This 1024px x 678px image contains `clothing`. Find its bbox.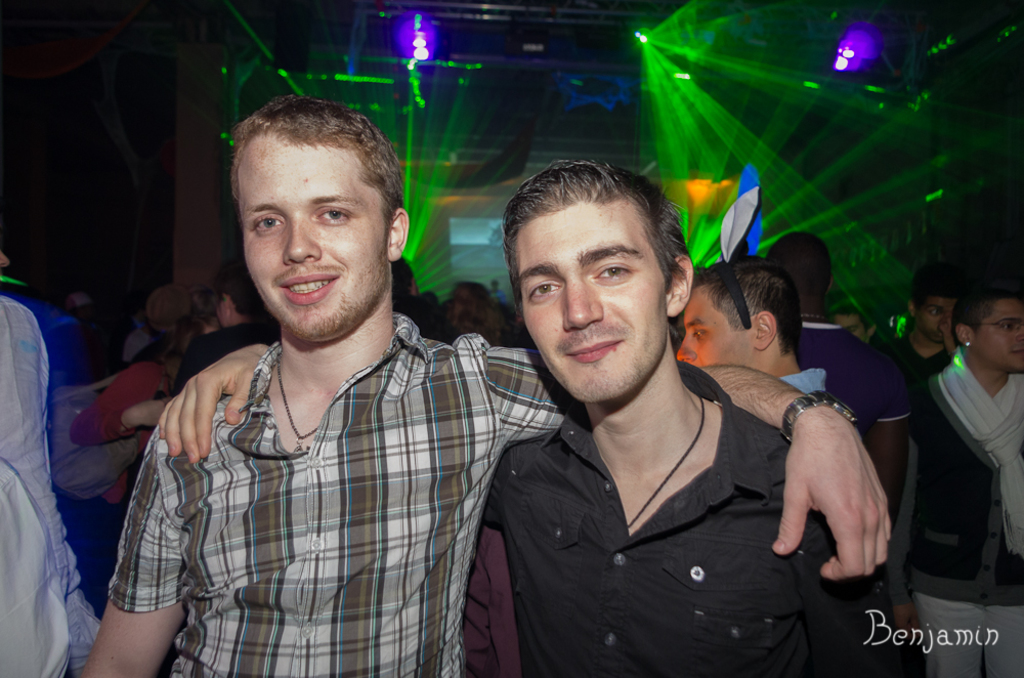
rect(109, 257, 540, 661).
